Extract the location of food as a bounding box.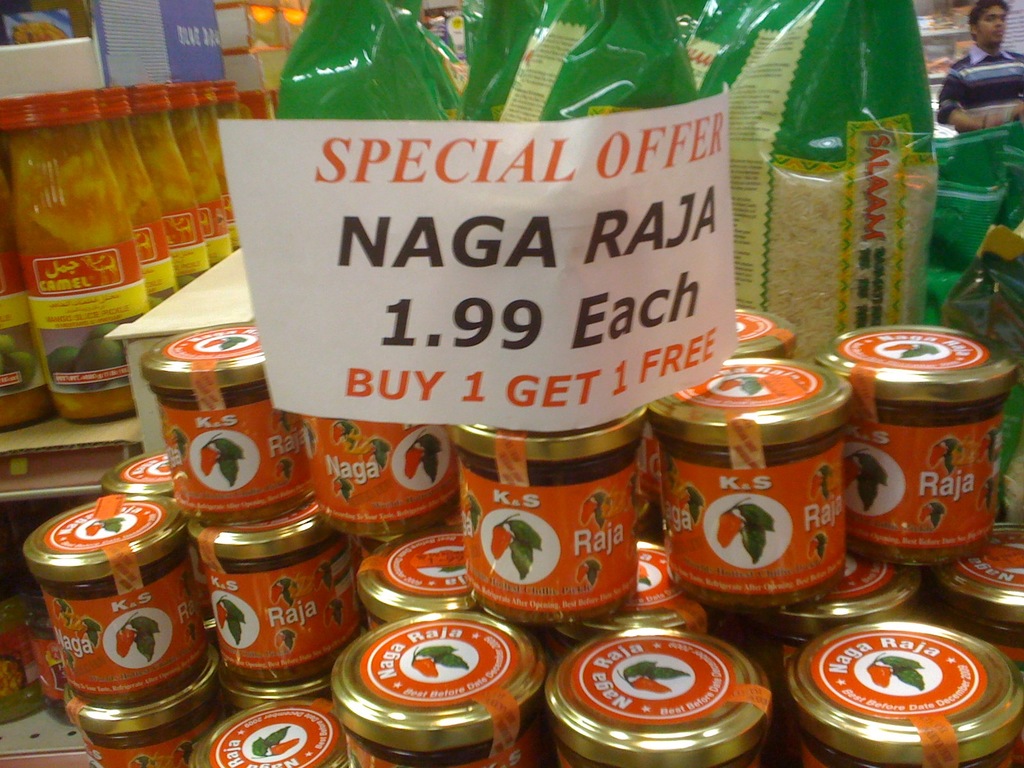
box(454, 491, 482, 534).
